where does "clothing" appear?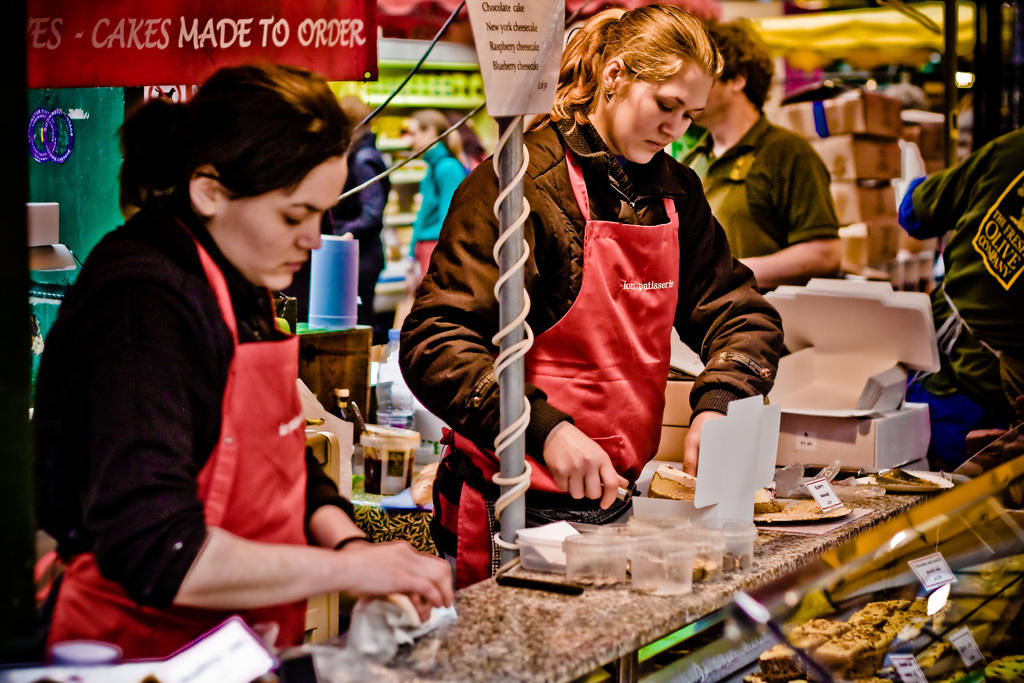
Appears at select_region(897, 131, 1023, 472).
